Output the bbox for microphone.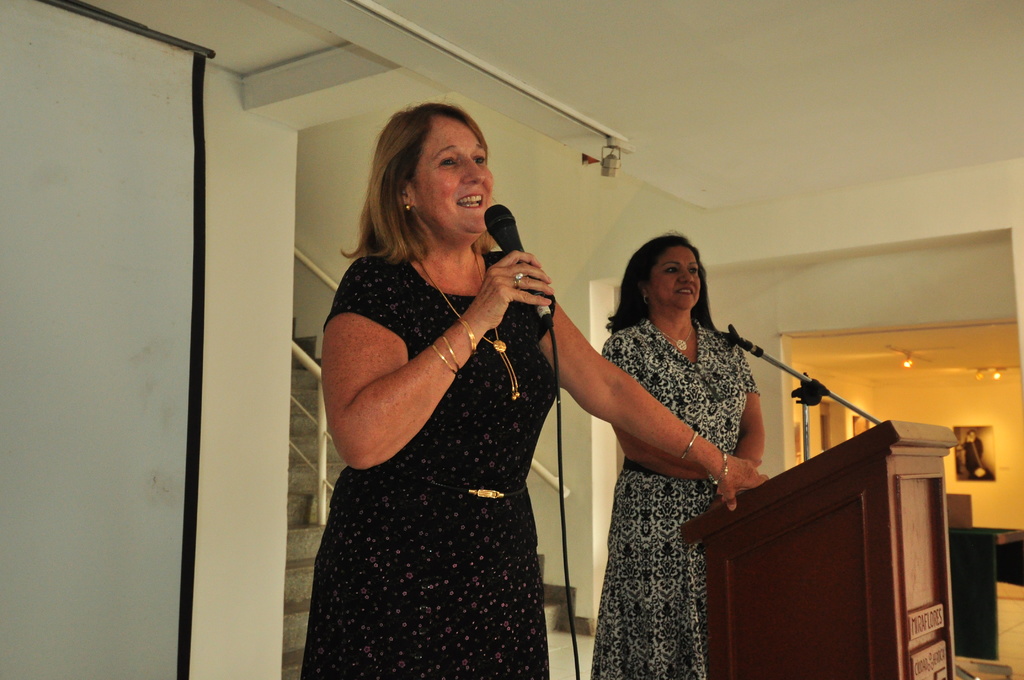
BBox(487, 205, 545, 296).
